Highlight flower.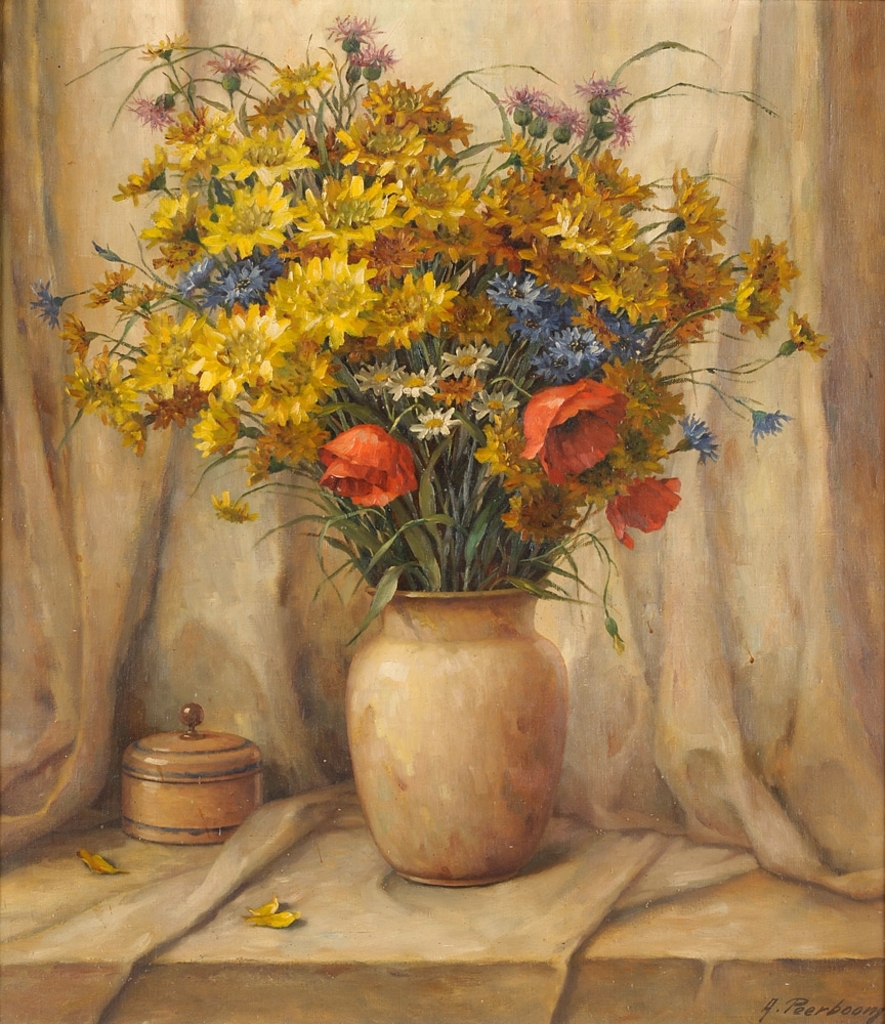
Highlighted region: (600,618,627,659).
